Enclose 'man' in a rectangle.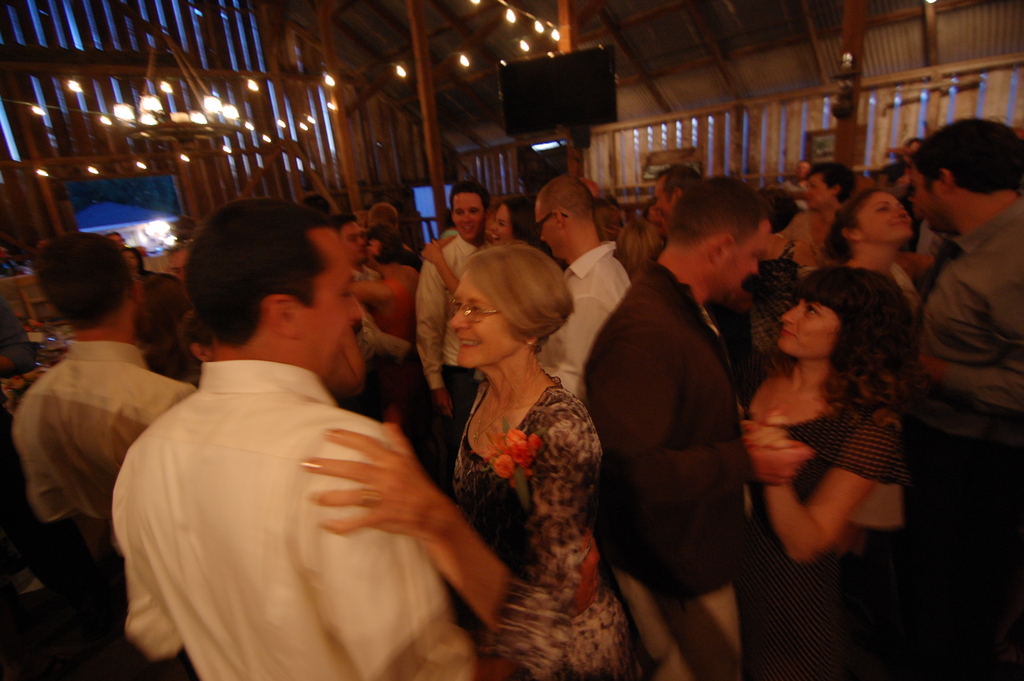
(left=345, top=212, right=412, bottom=439).
